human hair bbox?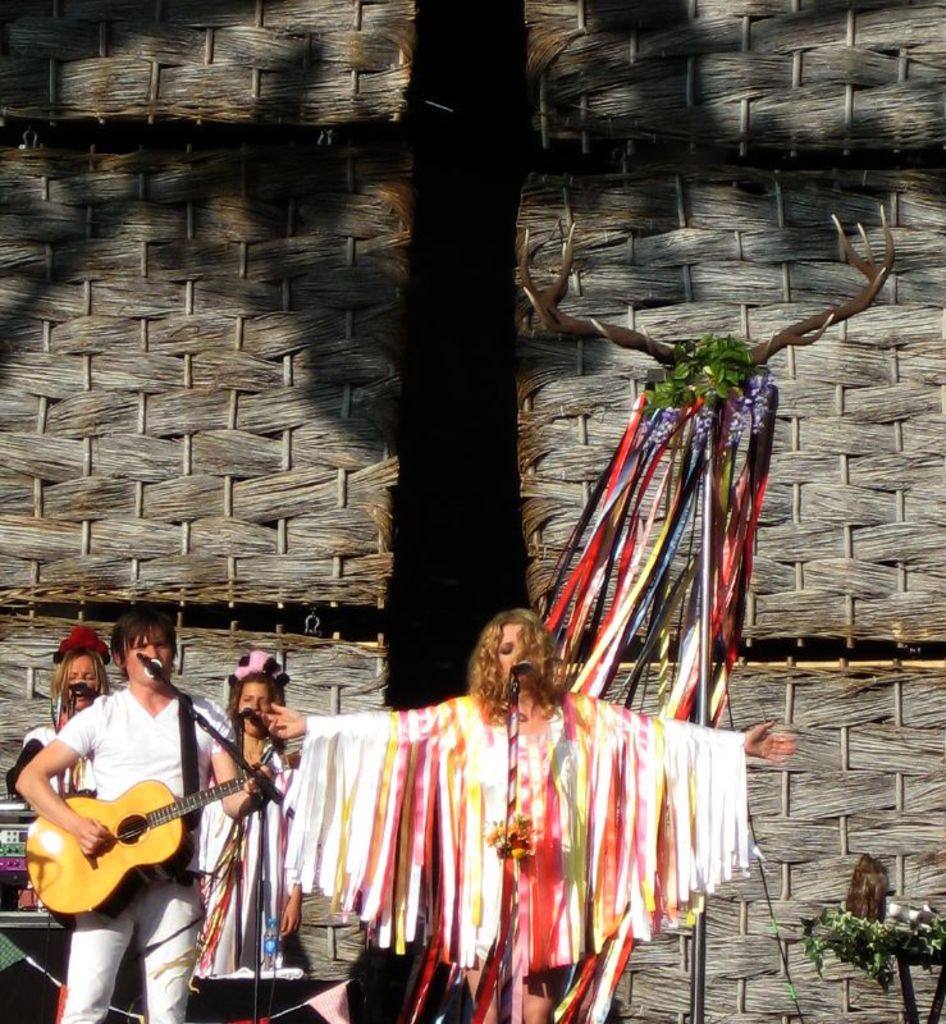
(x1=479, y1=608, x2=558, y2=733)
